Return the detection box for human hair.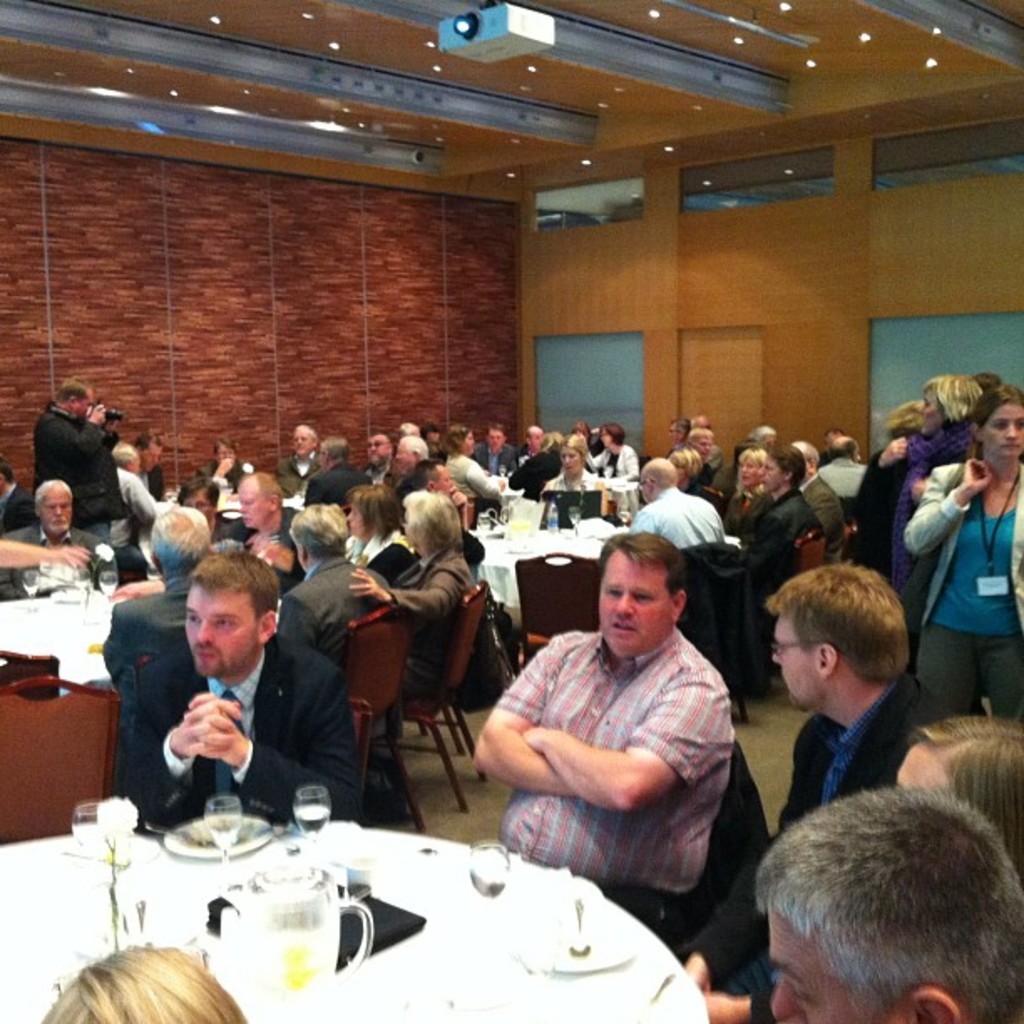
[284,497,358,550].
